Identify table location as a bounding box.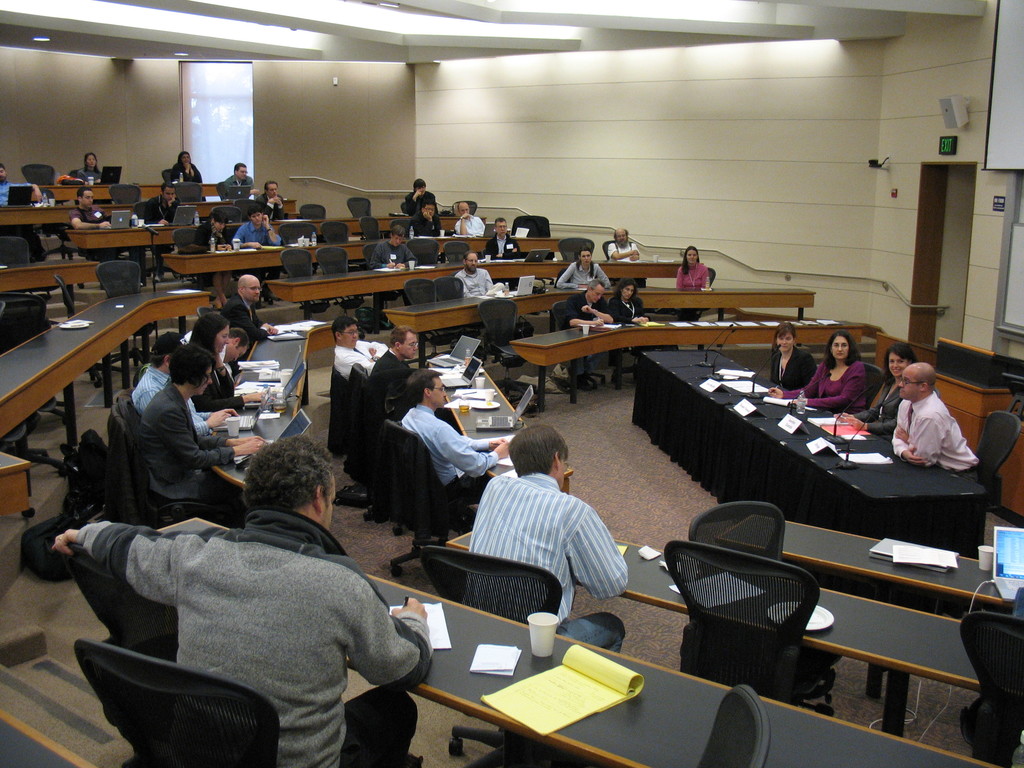
(left=159, top=237, right=556, bottom=282).
